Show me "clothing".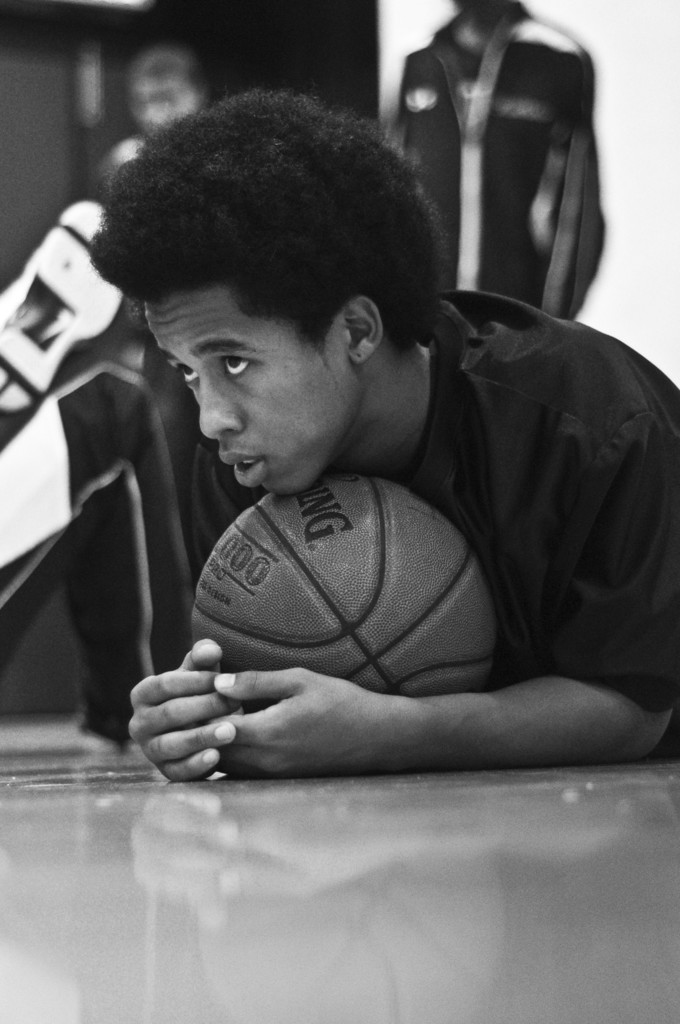
"clothing" is here: [184,267,679,764].
